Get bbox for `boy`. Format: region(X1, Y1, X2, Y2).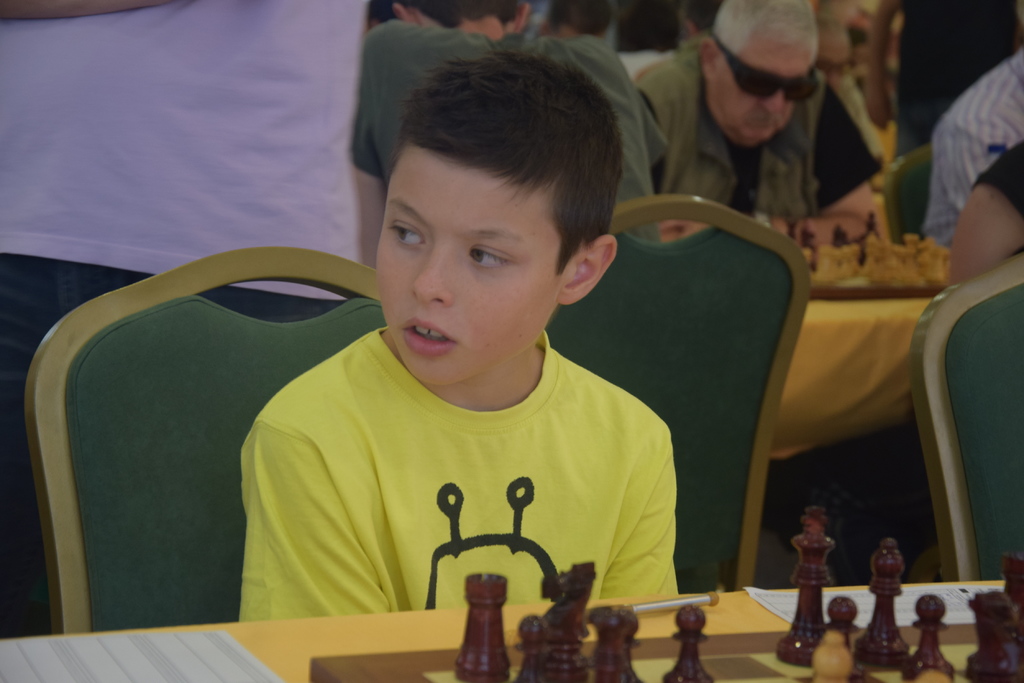
region(150, 70, 712, 643).
